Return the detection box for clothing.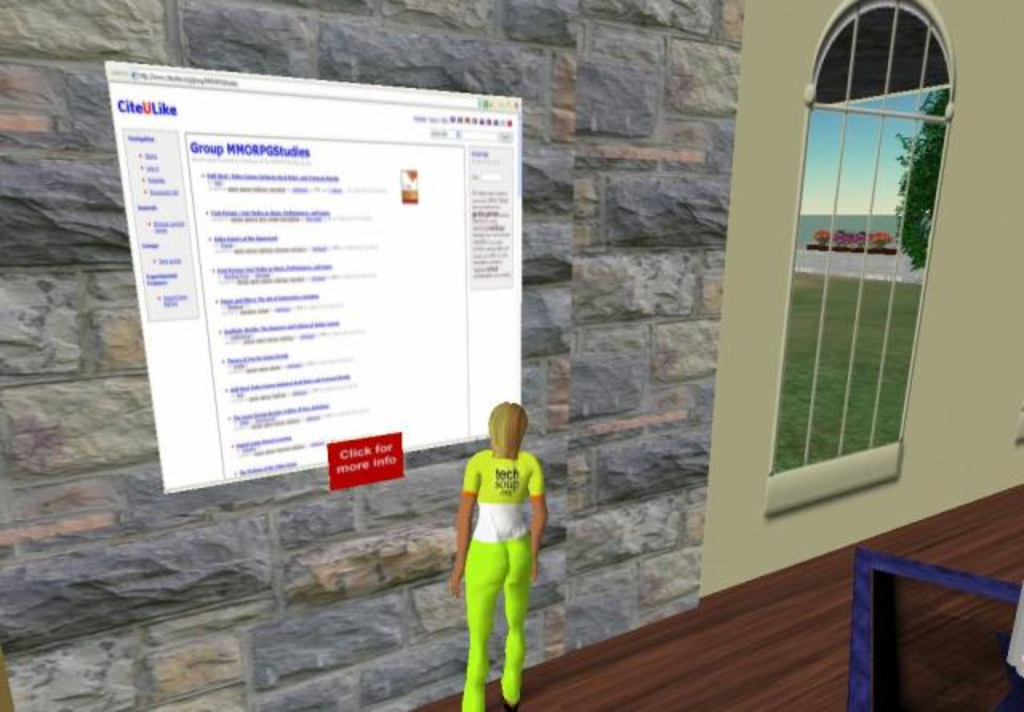
x1=462 y1=438 x2=550 y2=710.
